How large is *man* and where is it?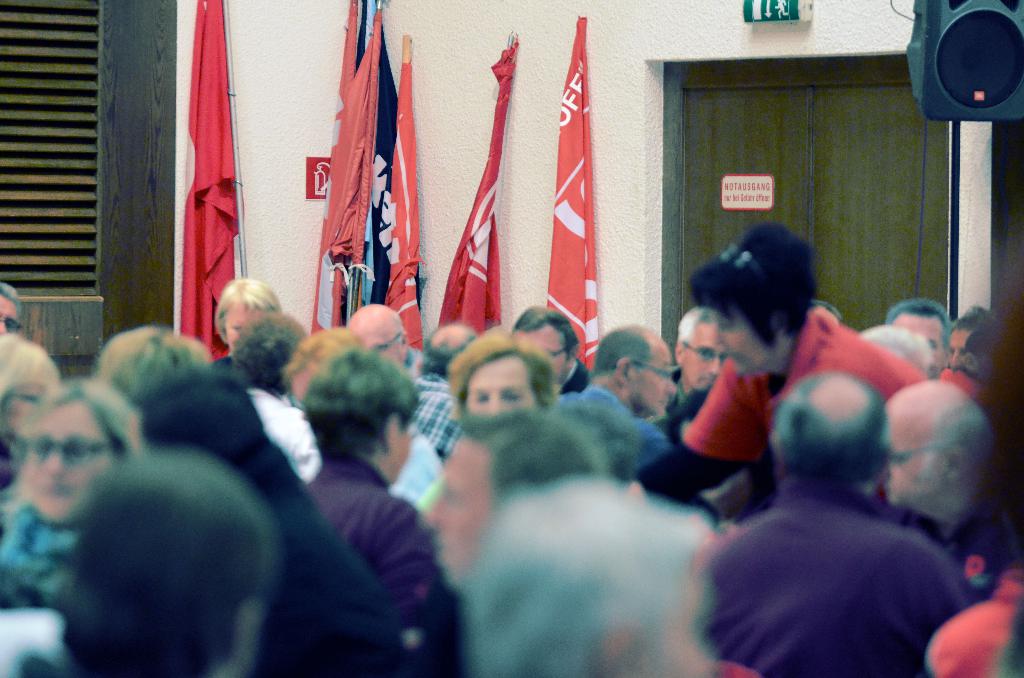
Bounding box: 346/302/429/384.
